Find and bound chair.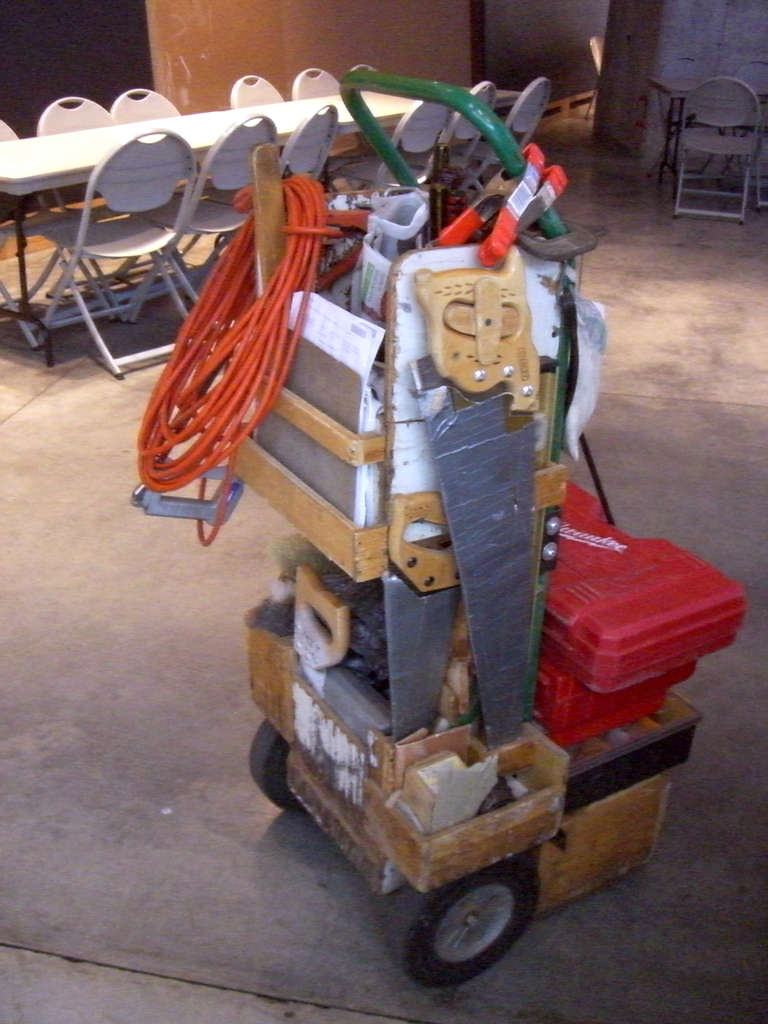
Bound: 353/67/397/144.
